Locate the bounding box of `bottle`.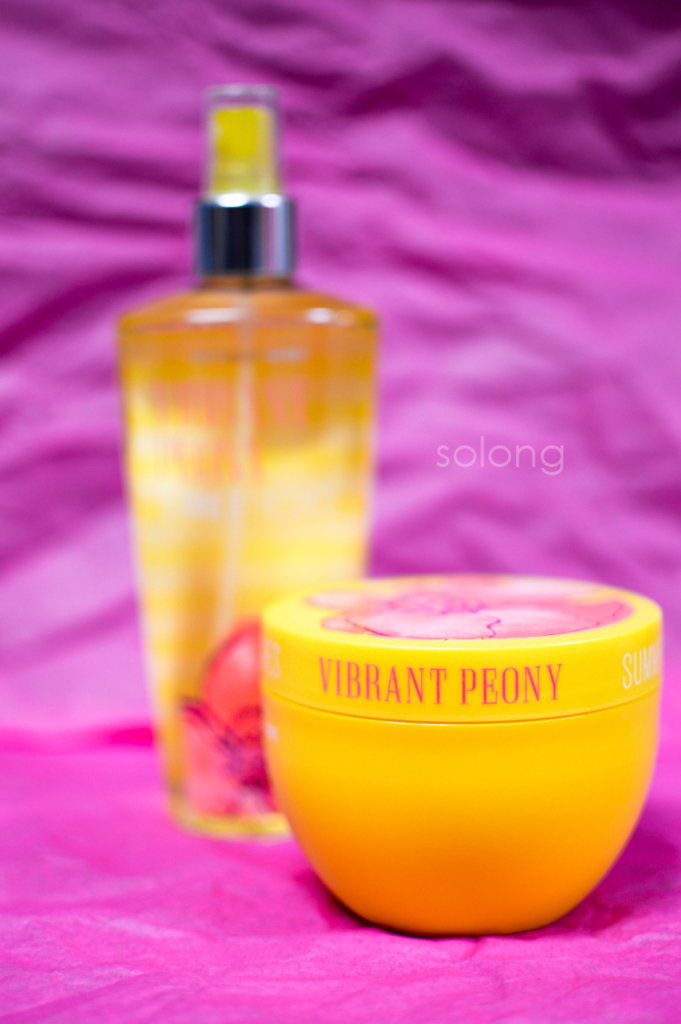
Bounding box: bbox(117, 81, 380, 841).
